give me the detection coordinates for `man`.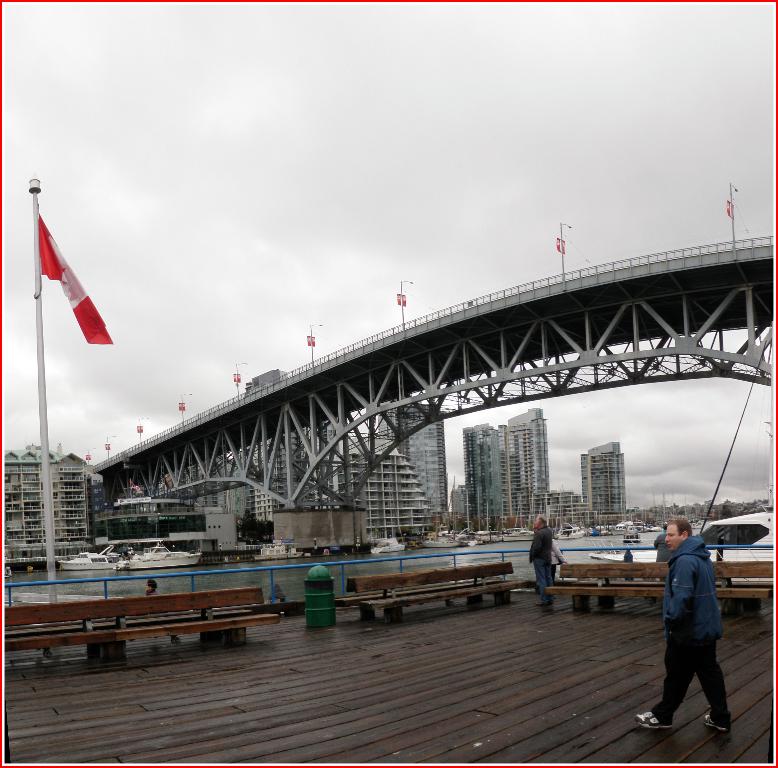
[left=526, top=509, right=557, bottom=607].
